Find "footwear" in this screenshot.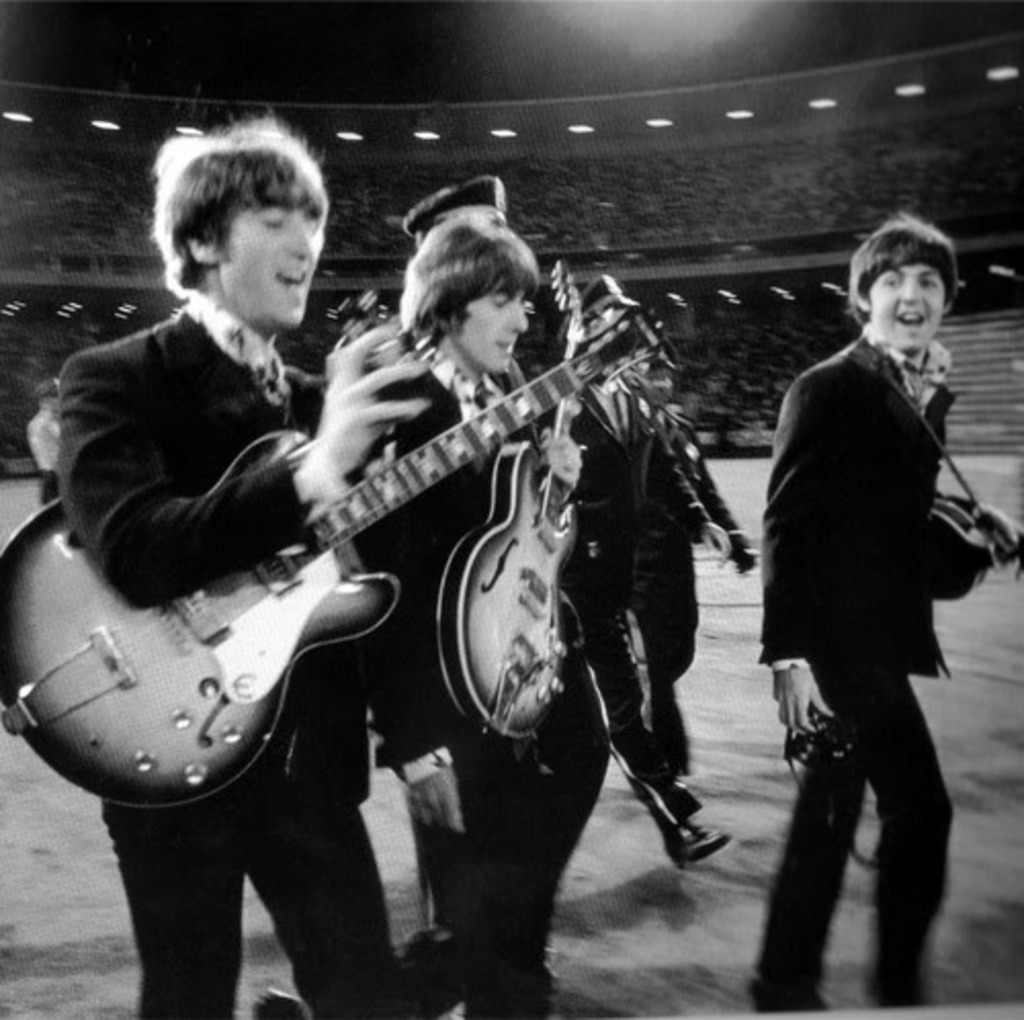
The bounding box for "footwear" is 762/975/829/1010.
